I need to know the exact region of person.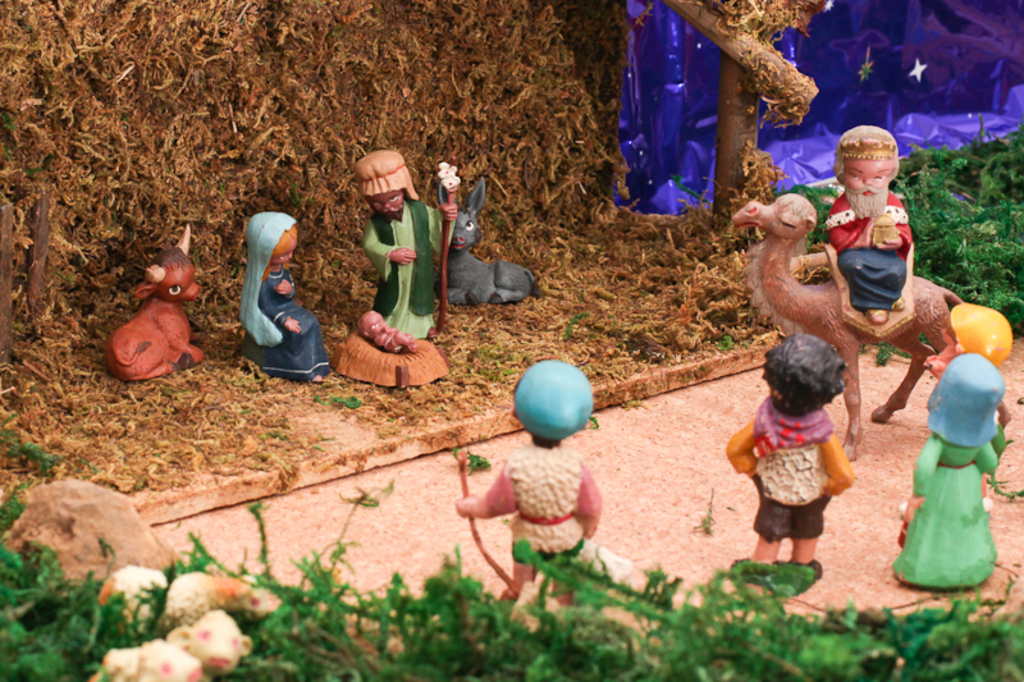
Region: locate(823, 110, 933, 358).
